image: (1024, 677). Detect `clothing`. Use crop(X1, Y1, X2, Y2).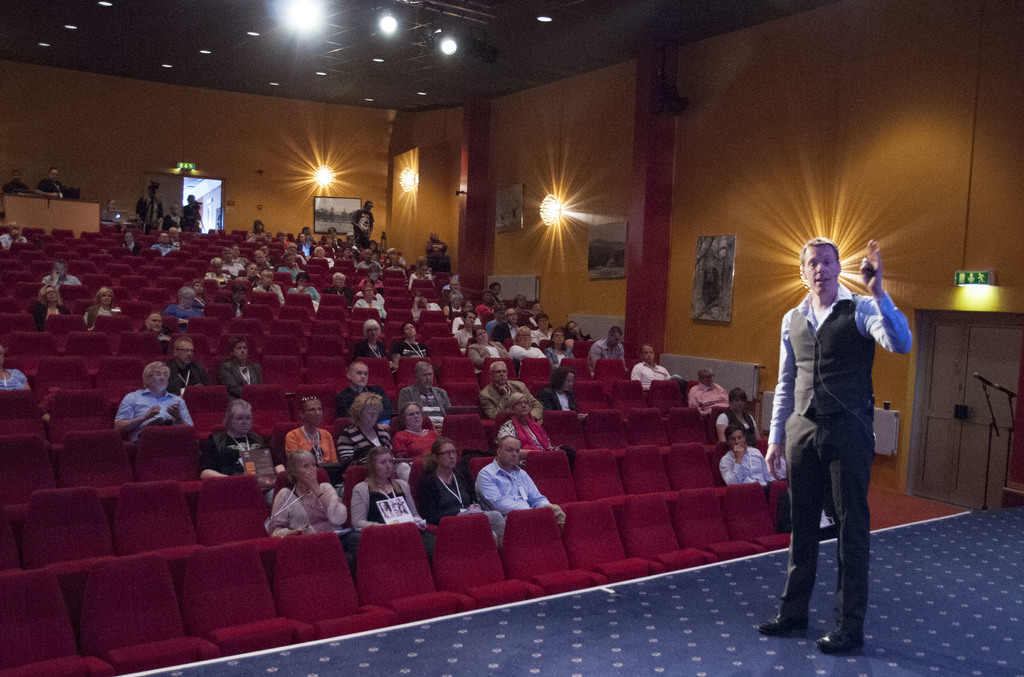
crop(0, 226, 31, 250).
